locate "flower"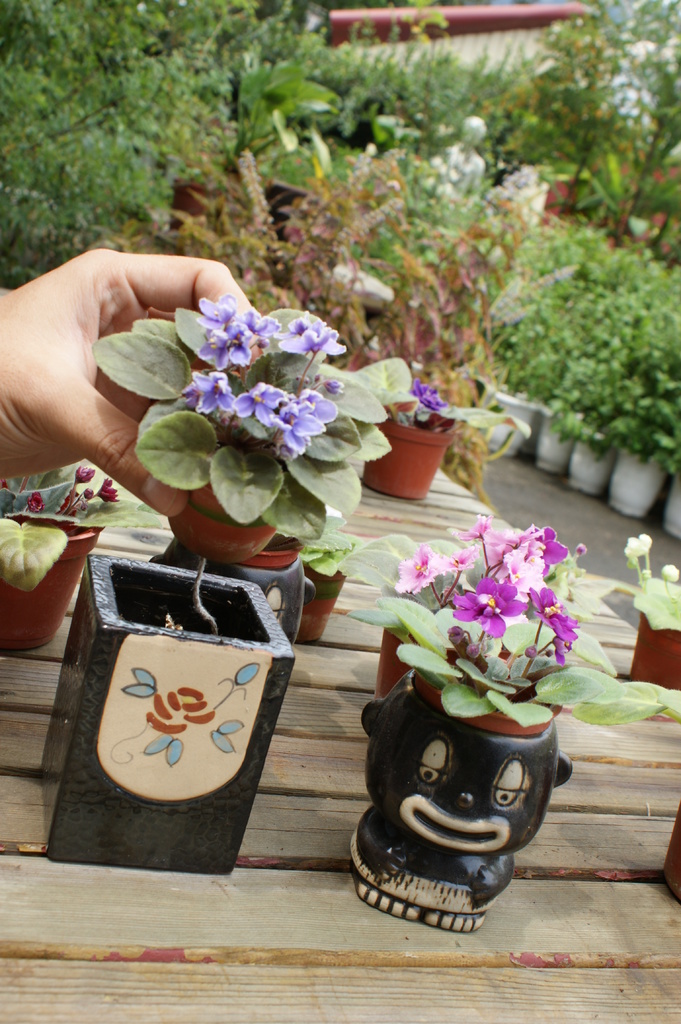
rect(289, 312, 341, 354)
